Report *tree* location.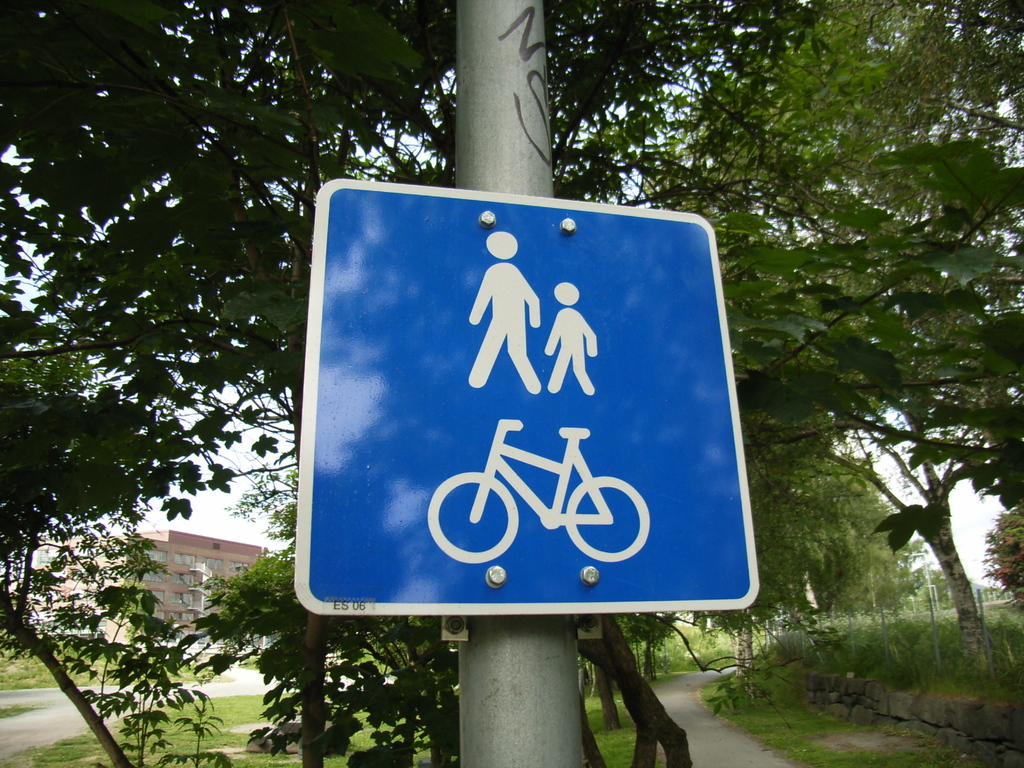
Report: l=0, t=0, r=1023, b=767.
